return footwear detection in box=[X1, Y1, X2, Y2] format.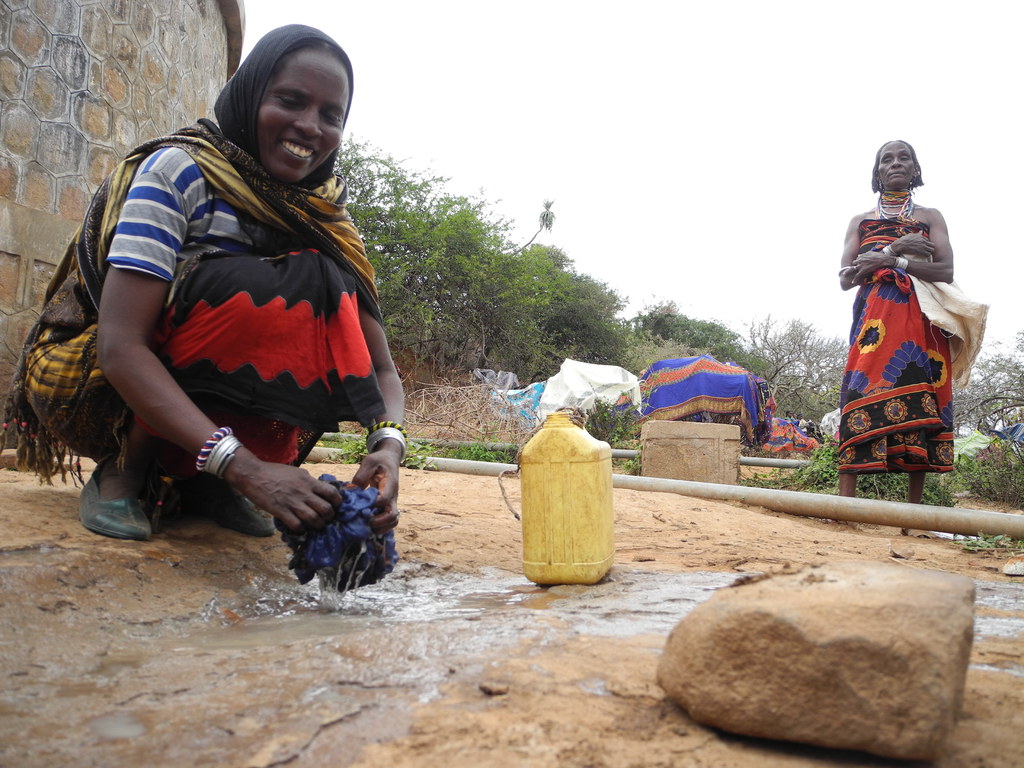
box=[170, 484, 277, 537].
